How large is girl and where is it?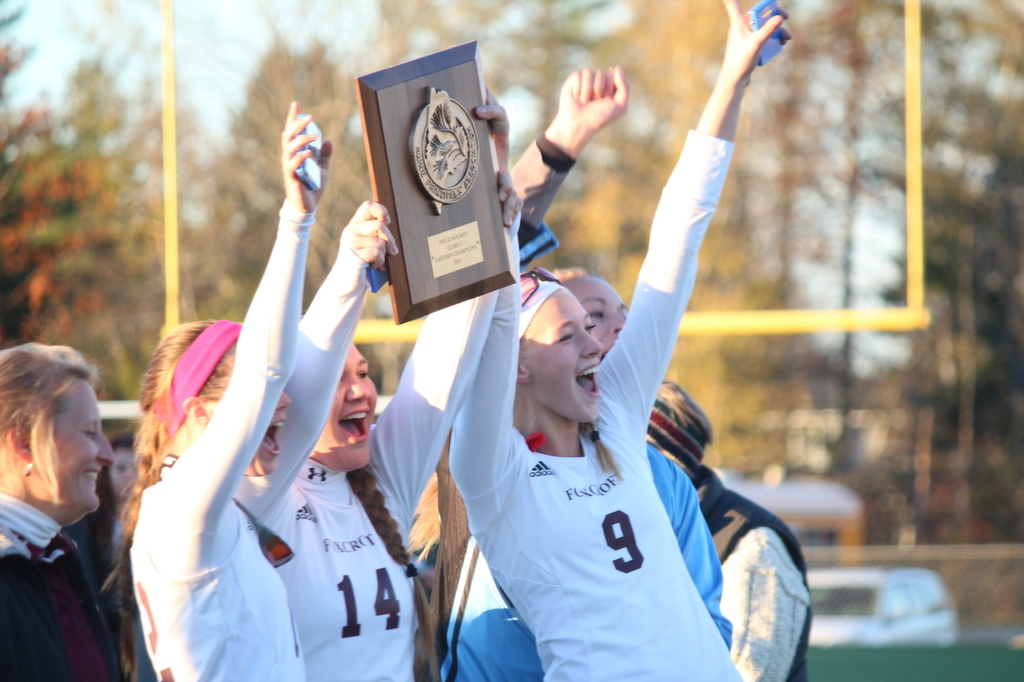
Bounding box: <box>243,94,518,680</box>.
